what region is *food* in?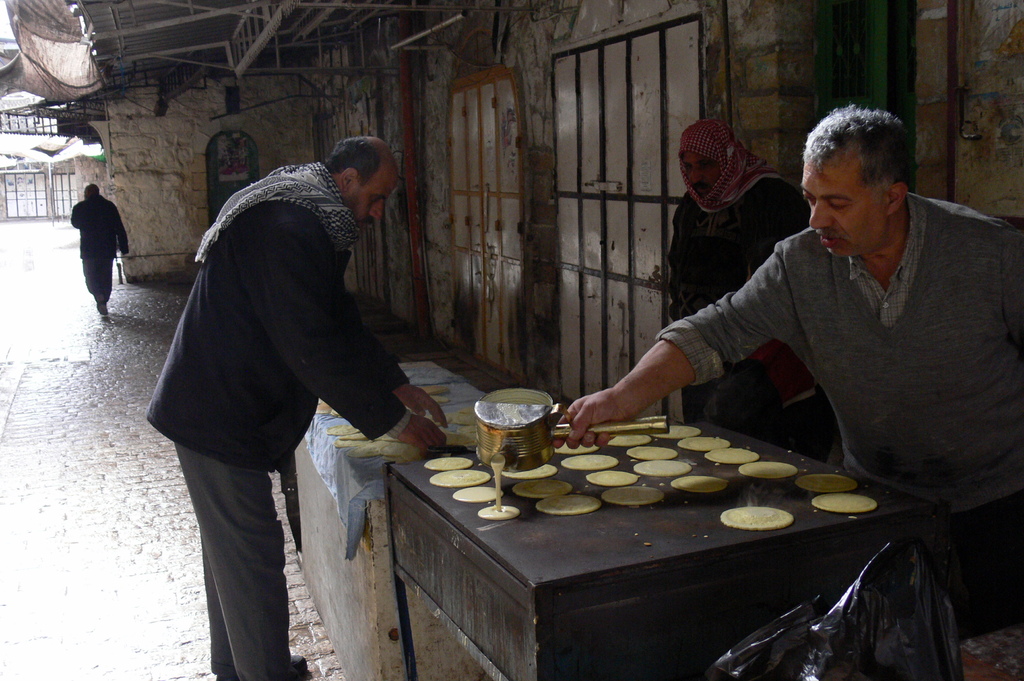
[left=672, top=474, right=730, bottom=493].
